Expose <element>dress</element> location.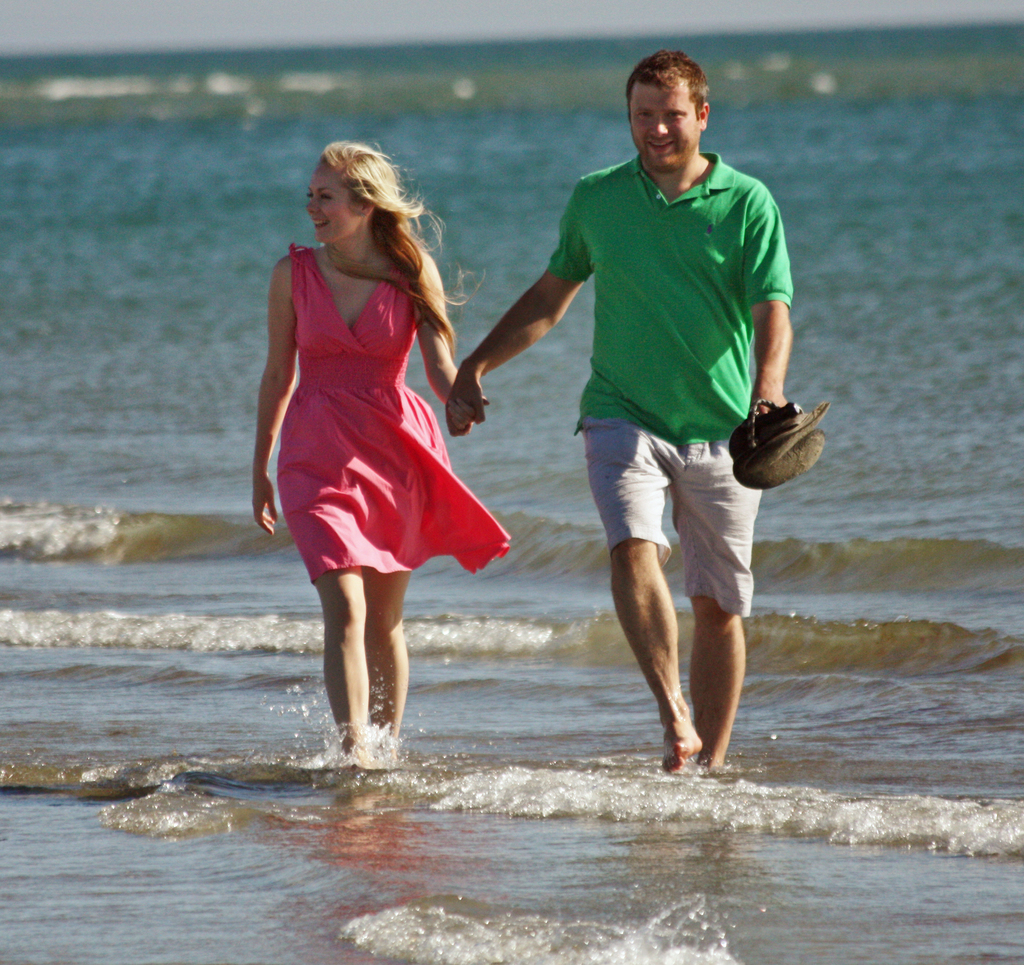
Exposed at [left=244, top=192, right=497, bottom=591].
